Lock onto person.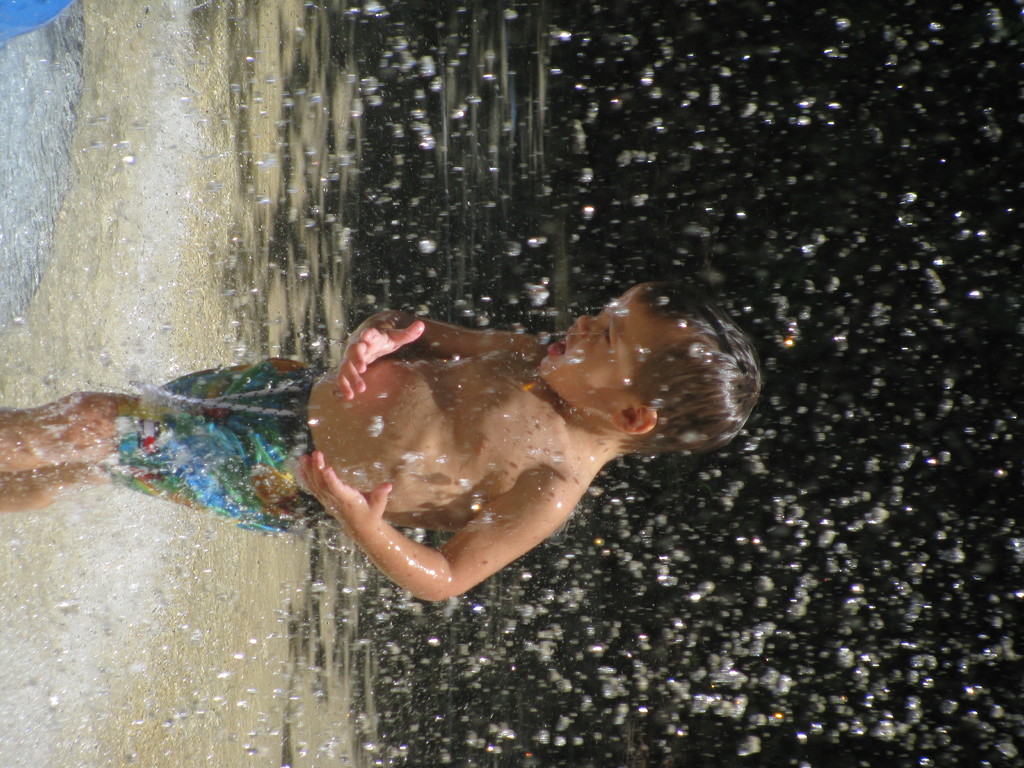
Locked: [left=0, top=277, right=762, bottom=604].
